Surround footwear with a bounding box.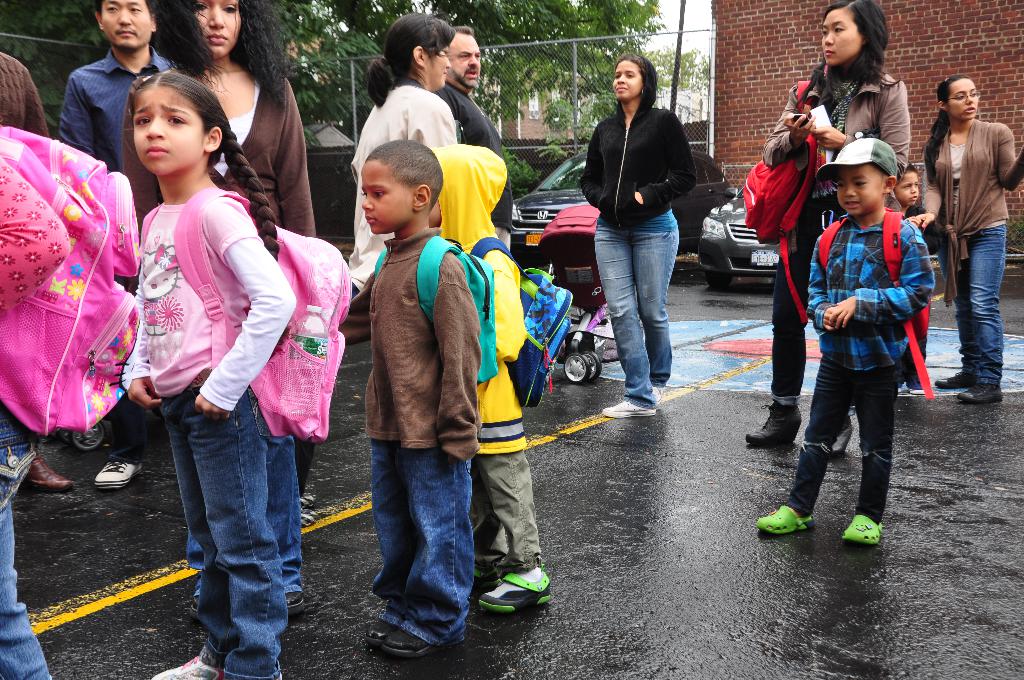
bbox(597, 397, 664, 418).
